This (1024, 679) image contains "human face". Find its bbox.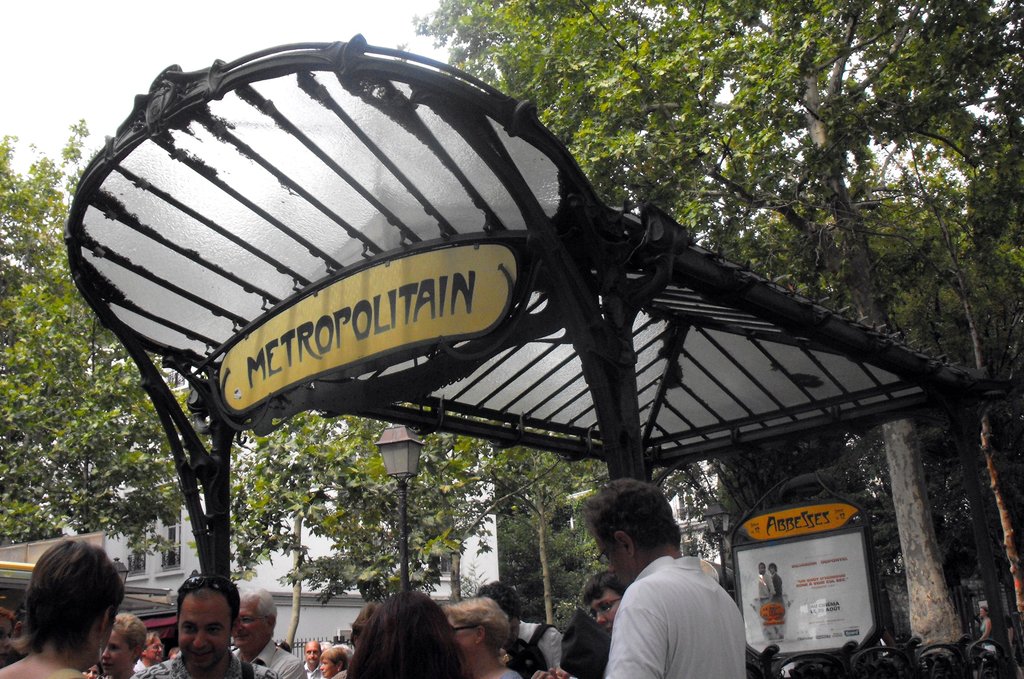
100 628 132 675.
